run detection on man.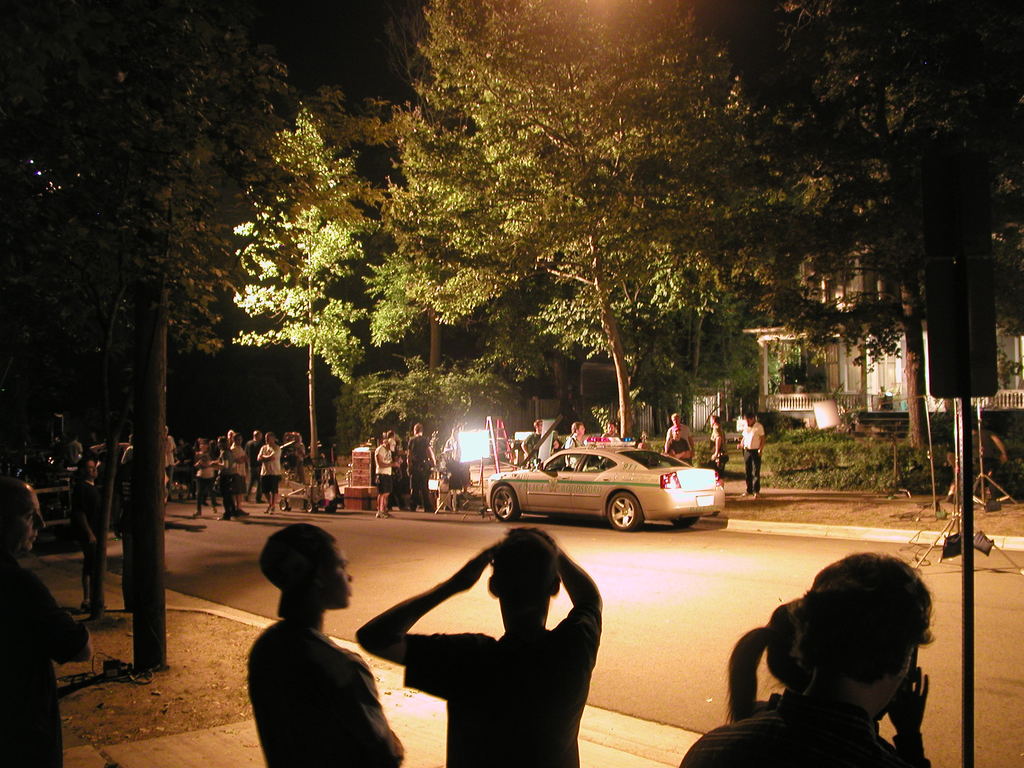
Result: region(675, 545, 933, 767).
